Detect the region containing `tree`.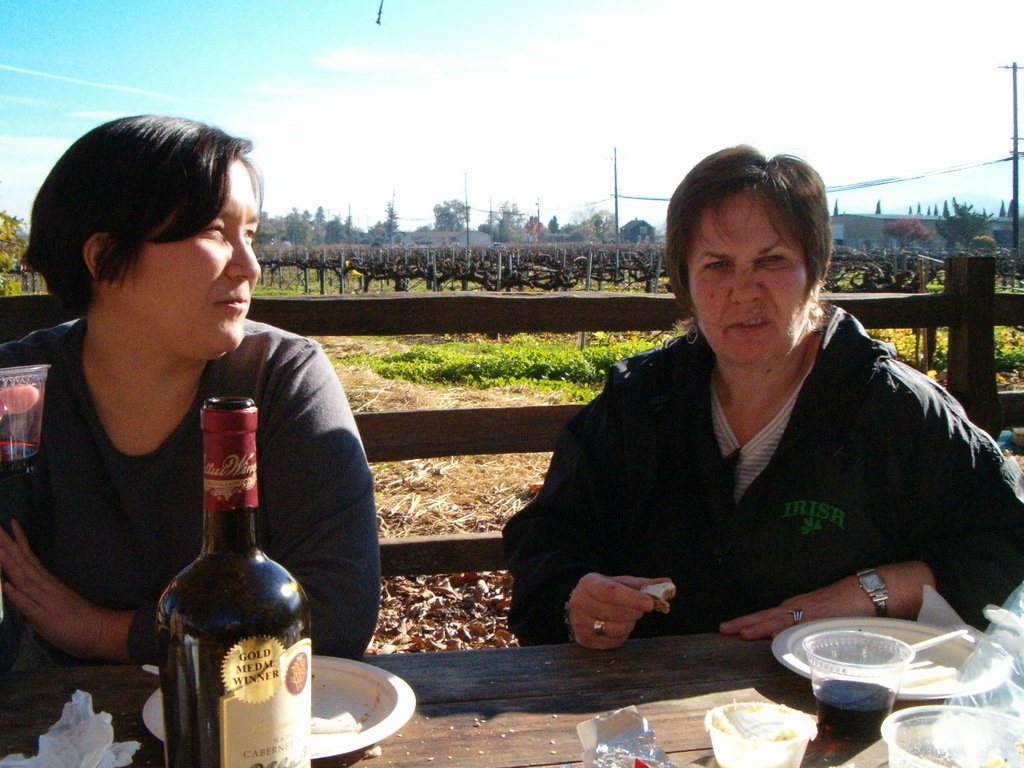
select_region(1007, 200, 1019, 217).
